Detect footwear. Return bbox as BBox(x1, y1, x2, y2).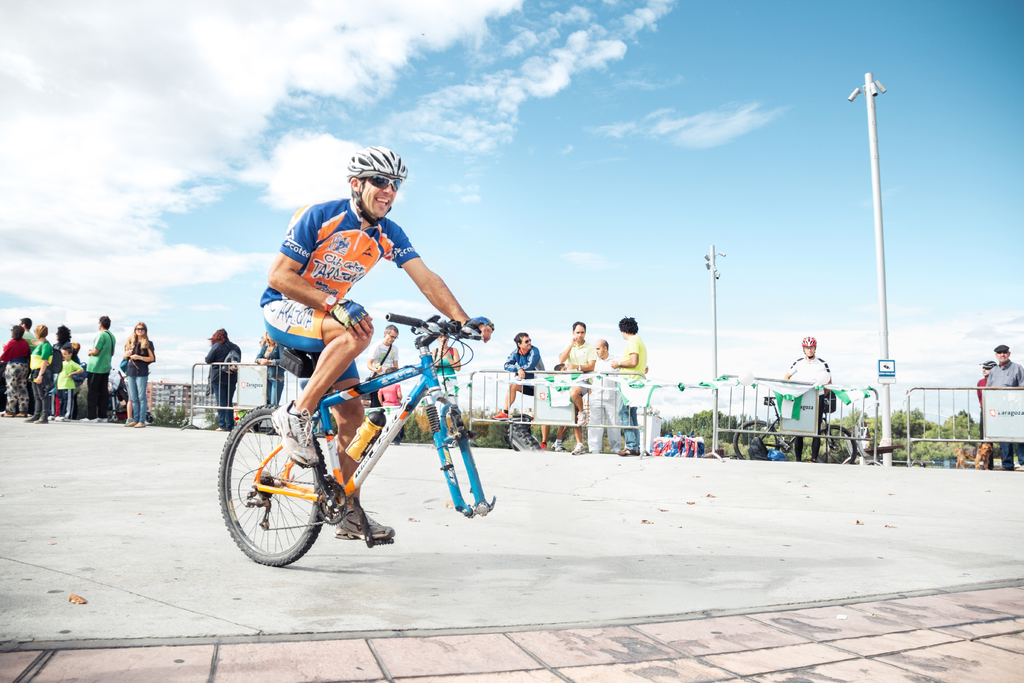
BBox(134, 417, 147, 429).
